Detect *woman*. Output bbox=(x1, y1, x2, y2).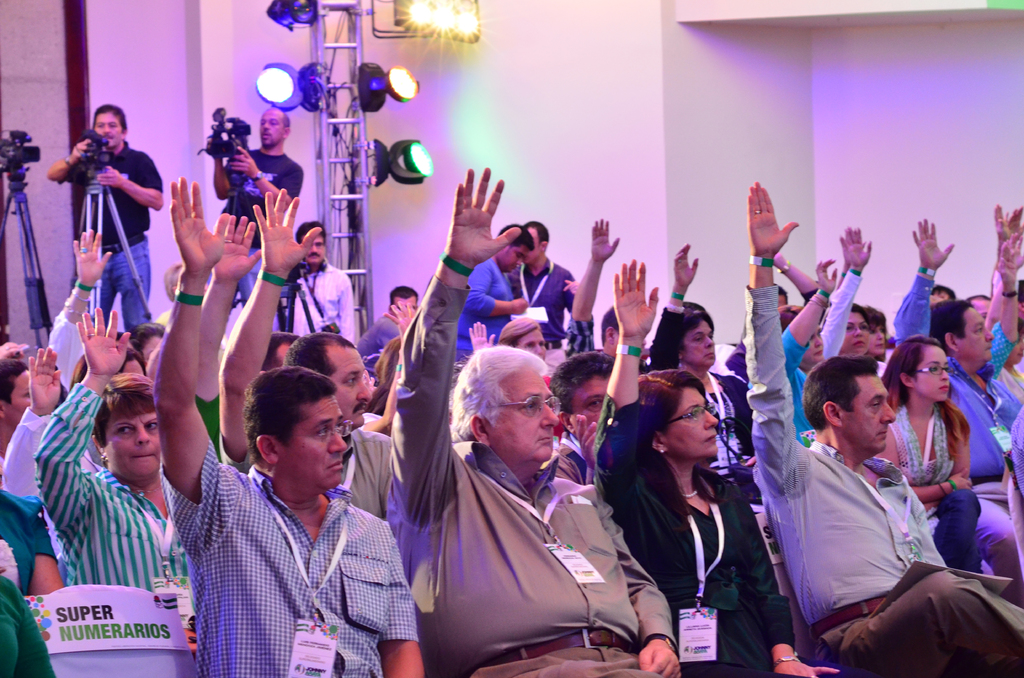
bbox=(858, 300, 892, 373).
